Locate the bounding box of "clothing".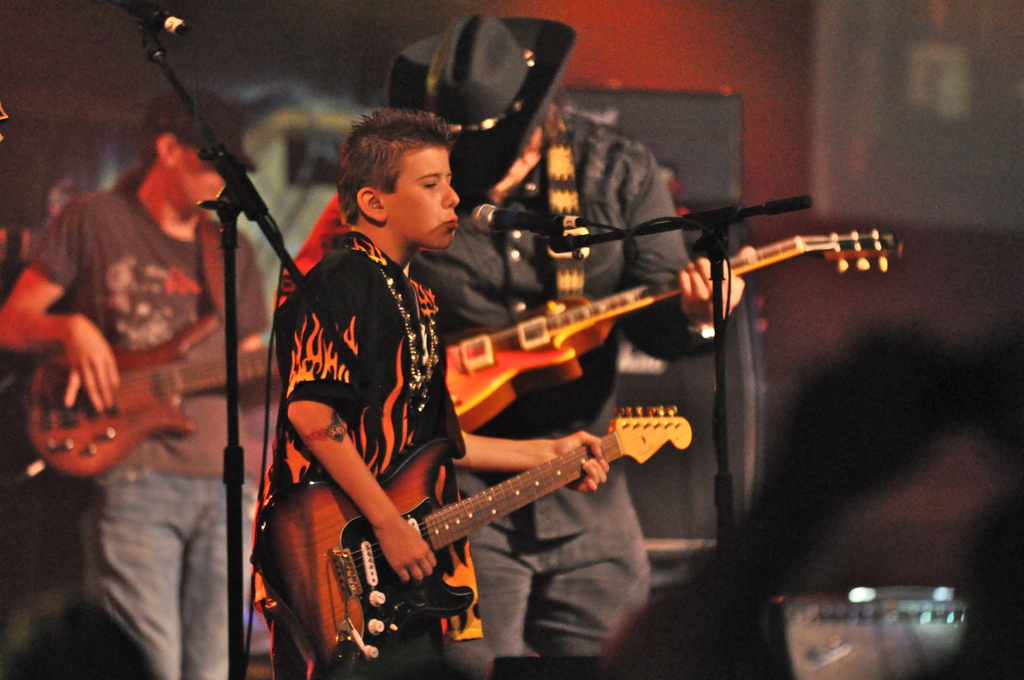
Bounding box: {"x1": 276, "y1": 106, "x2": 730, "y2": 671}.
